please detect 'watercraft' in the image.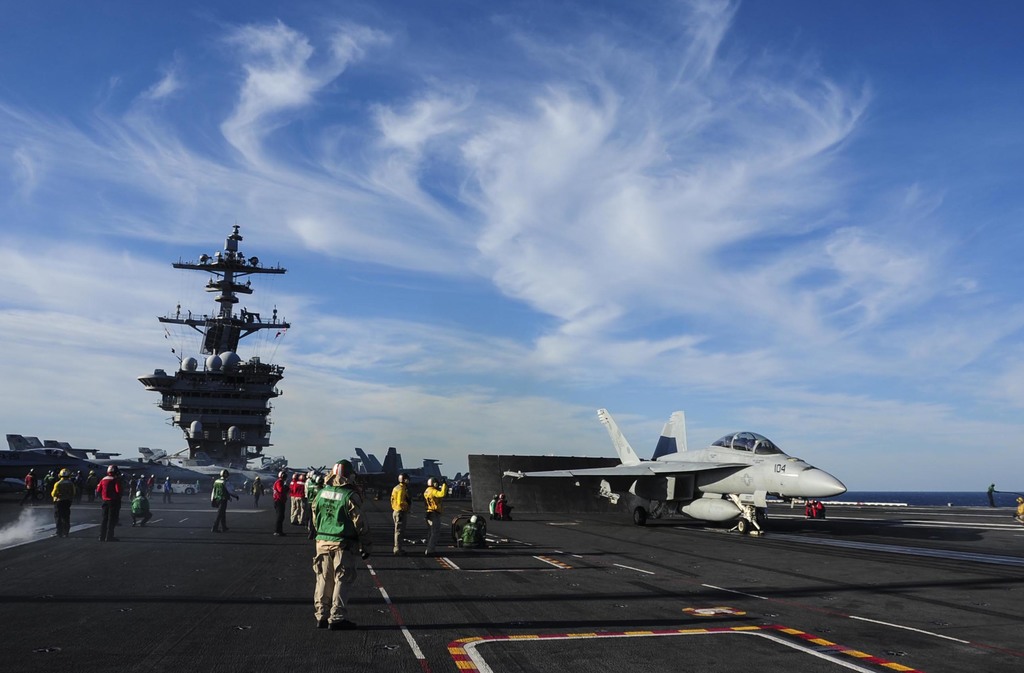
137,218,292,466.
